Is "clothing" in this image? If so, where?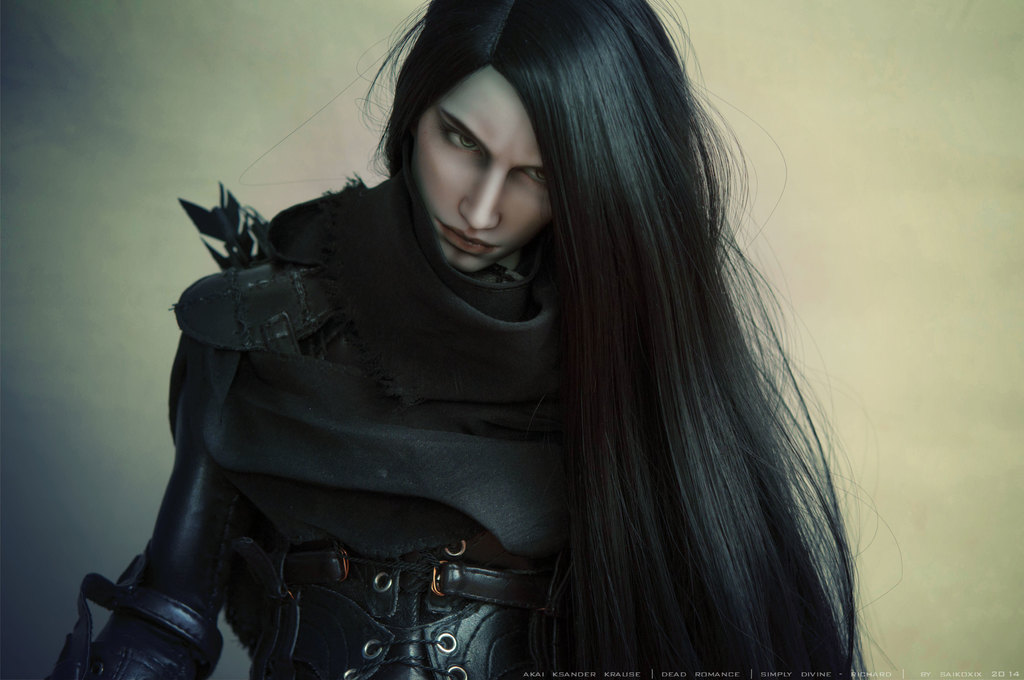
Yes, at box(141, 152, 641, 679).
